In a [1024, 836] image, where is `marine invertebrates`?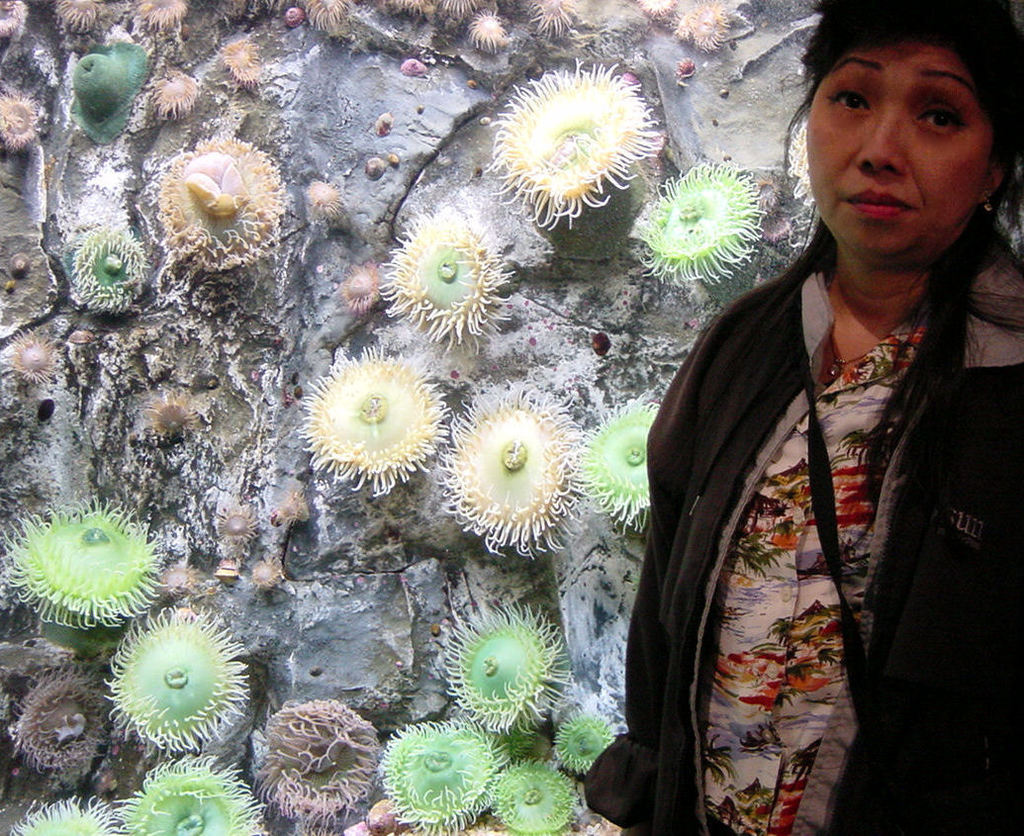
x1=116, y1=757, x2=284, y2=835.
